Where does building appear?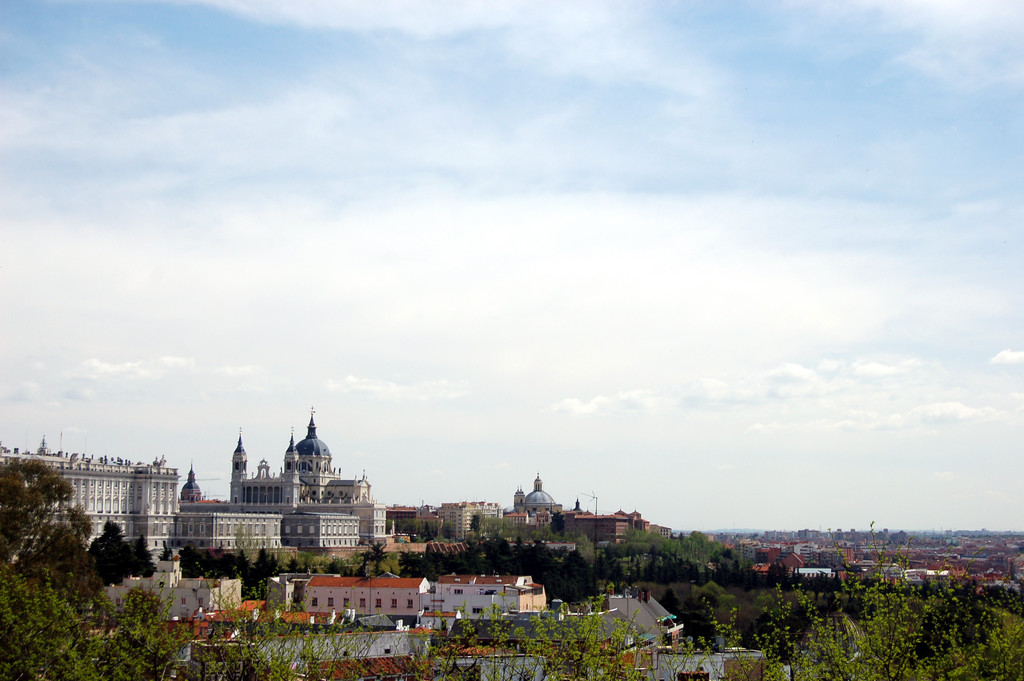
Appears at pyautogui.locateOnScreen(228, 409, 371, 501).
